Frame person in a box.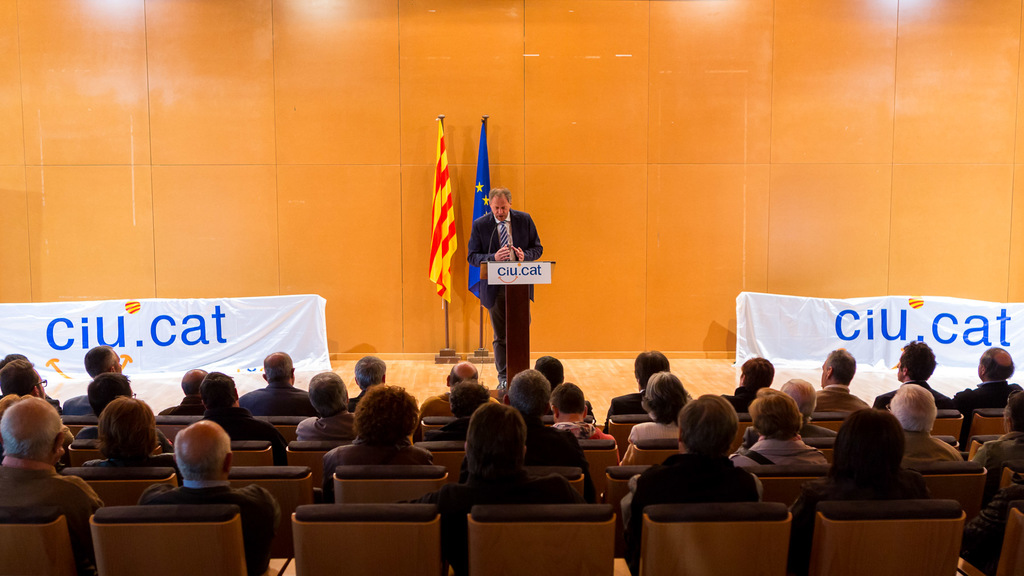
bbox(182, 370, 292, 465).
